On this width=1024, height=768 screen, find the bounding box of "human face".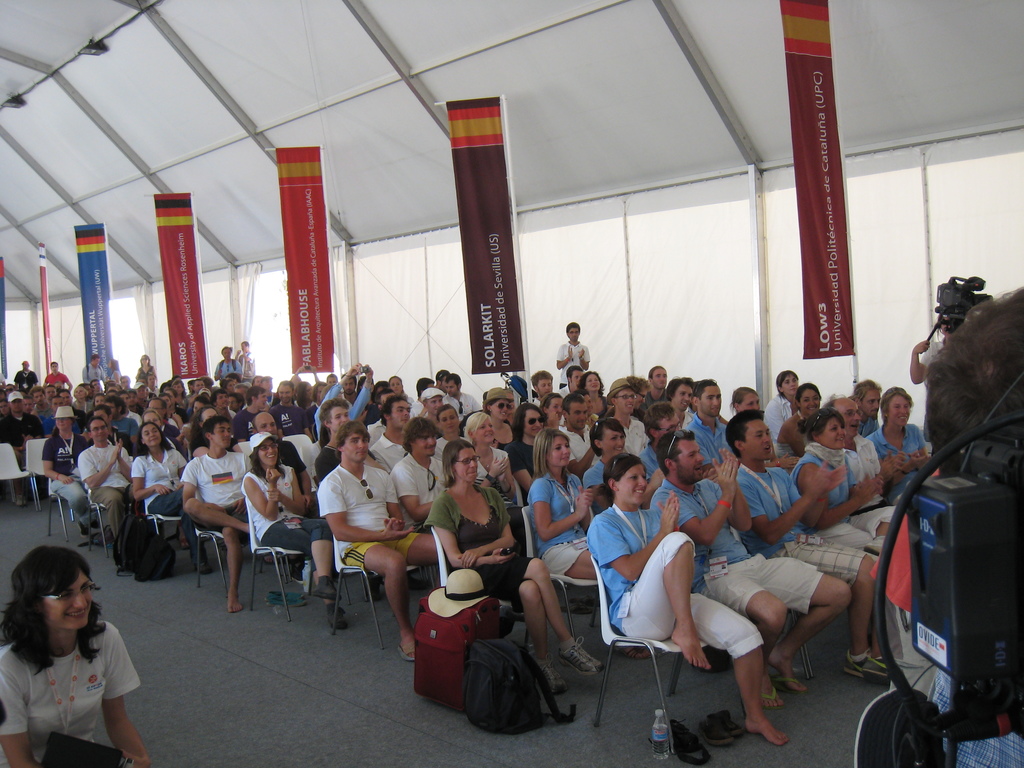
Bounding box: Rect(523, 409, 544, 439).
